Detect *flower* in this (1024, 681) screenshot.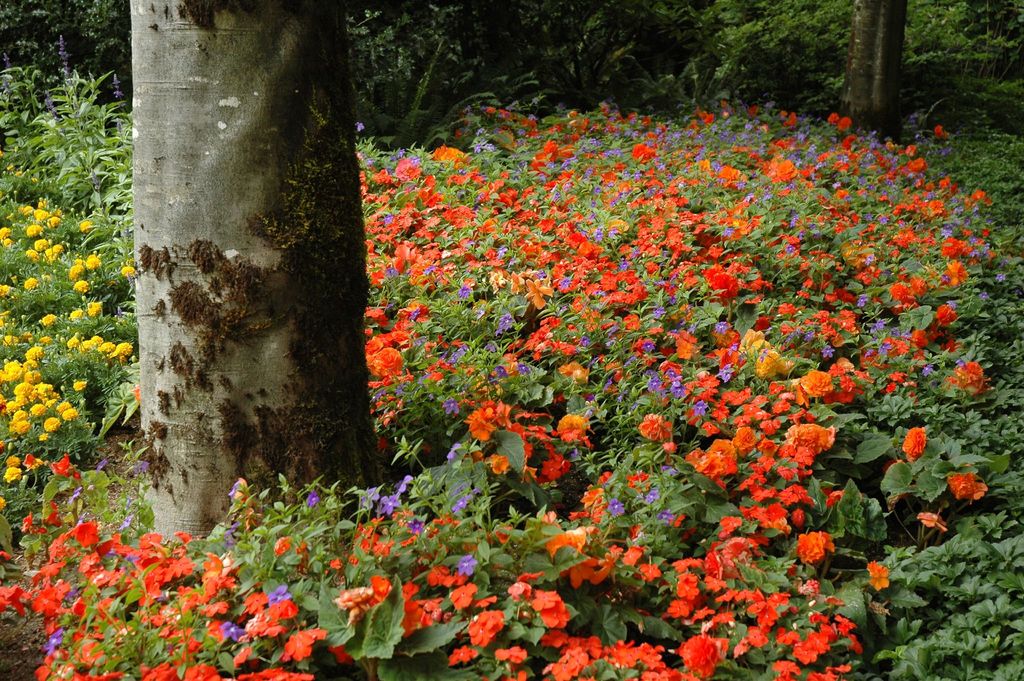
Detection: 673:629:718:679.
